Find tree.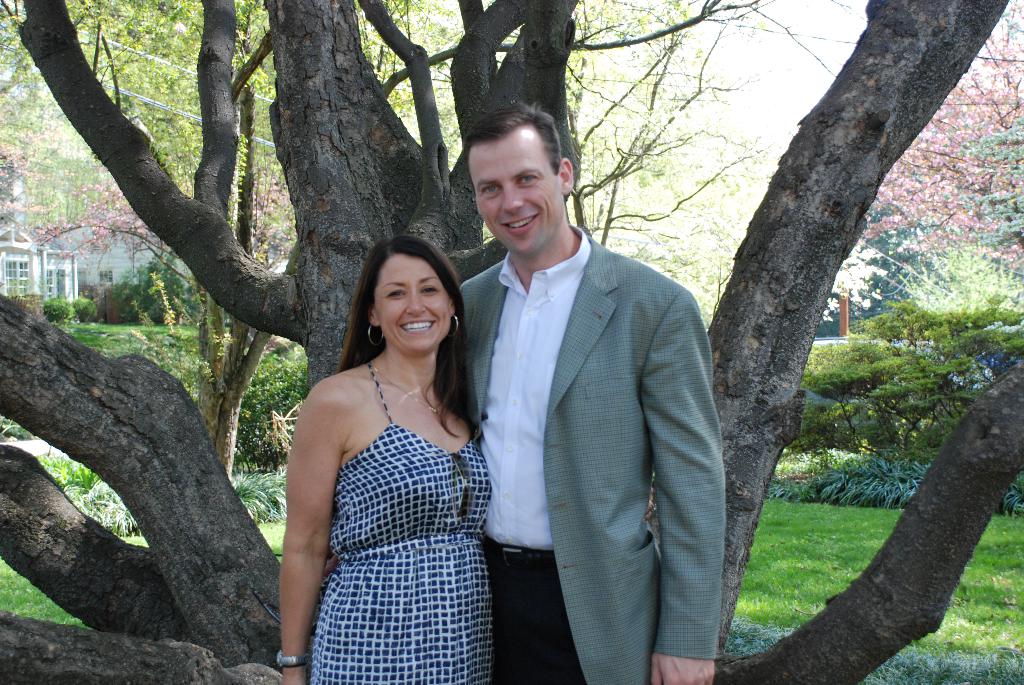
(x1=229, y1=0, x2=815, y2=497).
